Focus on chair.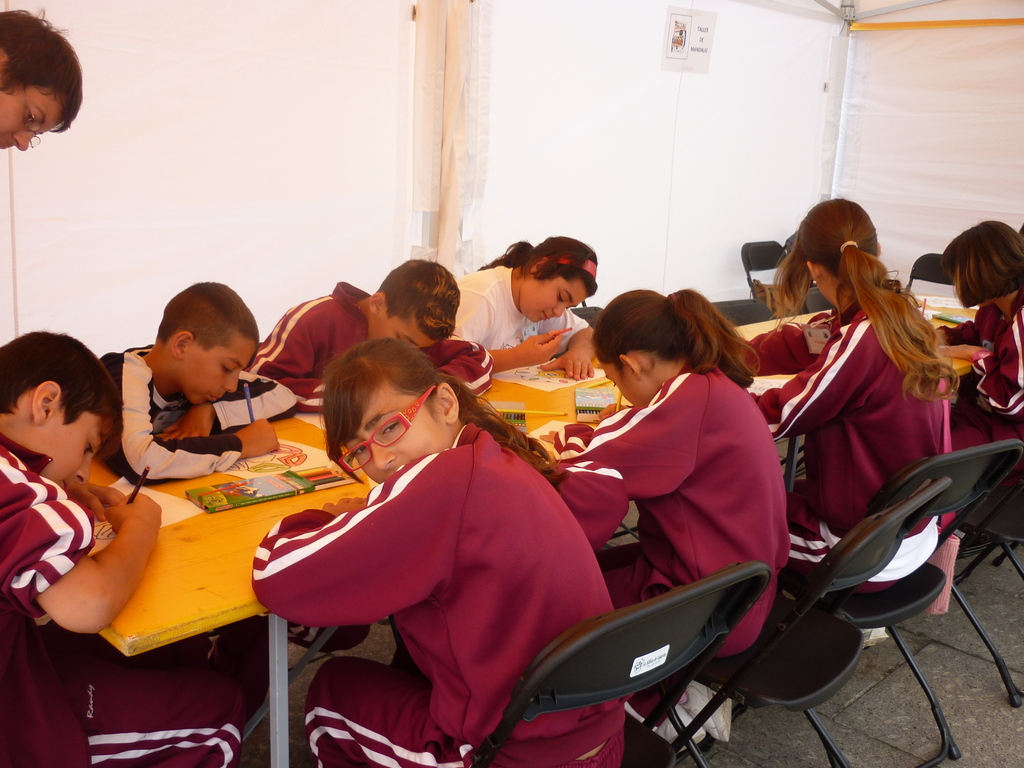
Focused at region(772, 445, 1023, 767).
